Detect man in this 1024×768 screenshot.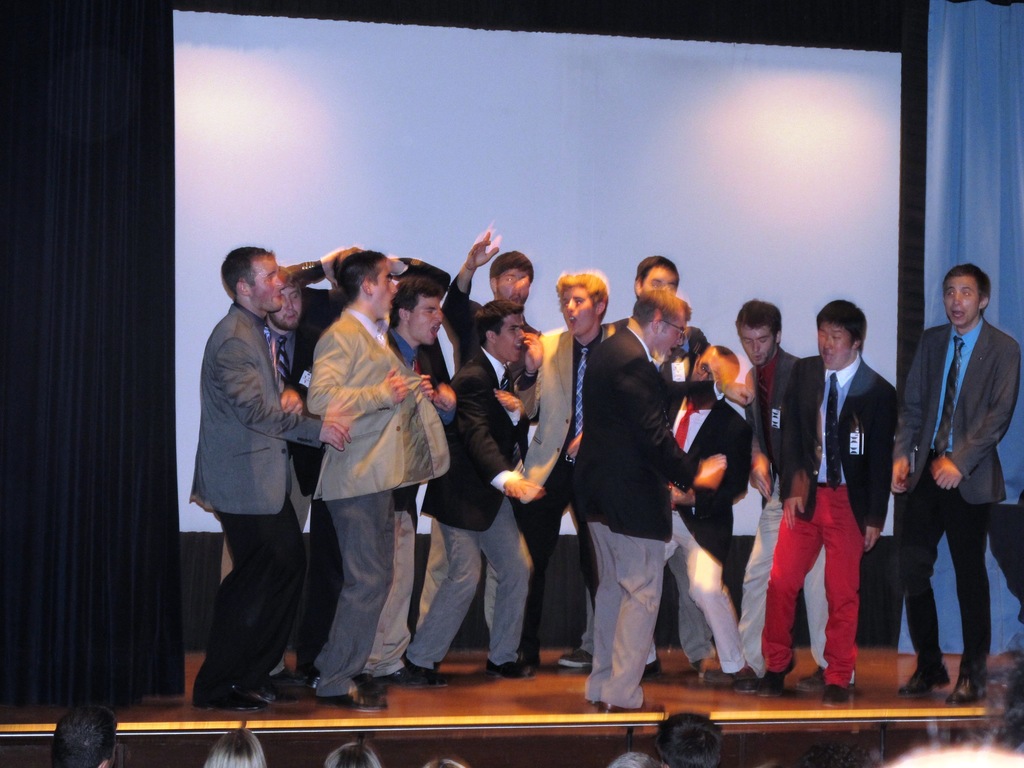
Detection: {"left": 380, "top": 276, "right": 458, "bottom": 685}.
